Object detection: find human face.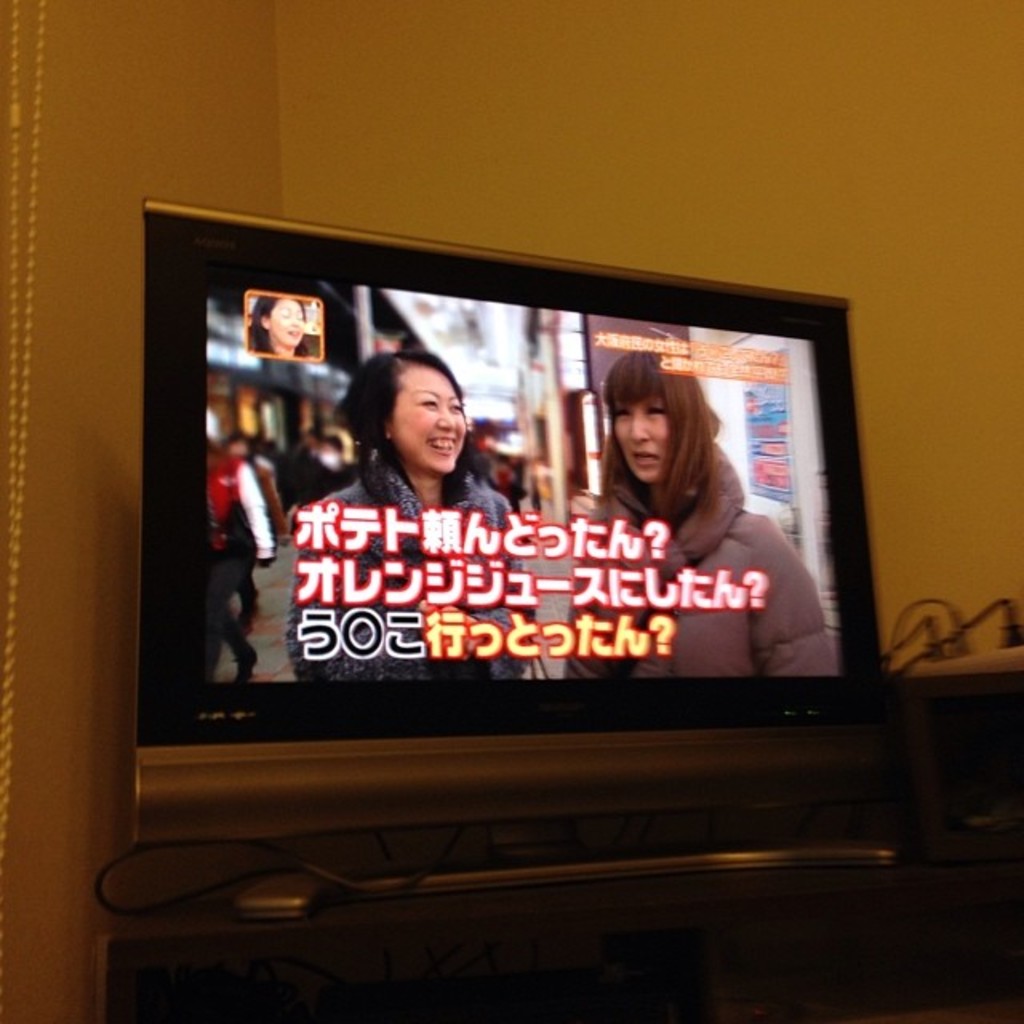
{"left": 270, "top": 296, "right": 306, "bottom": 346}.
